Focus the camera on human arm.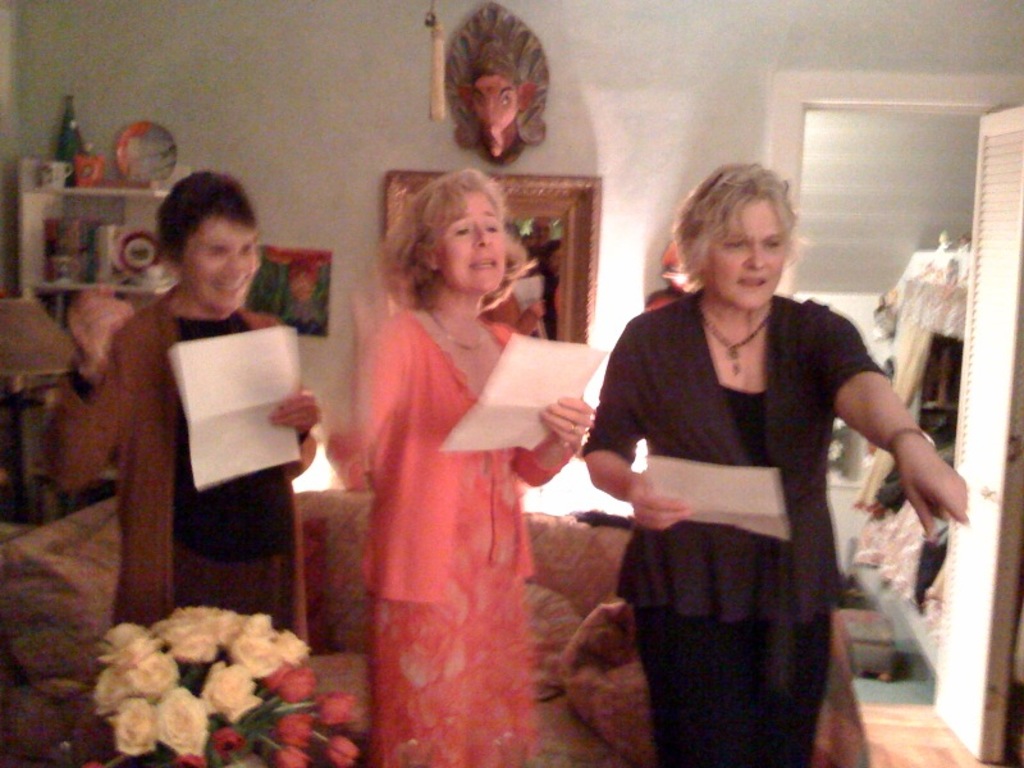
Focus region: crop(829, 342, 969, 588).
